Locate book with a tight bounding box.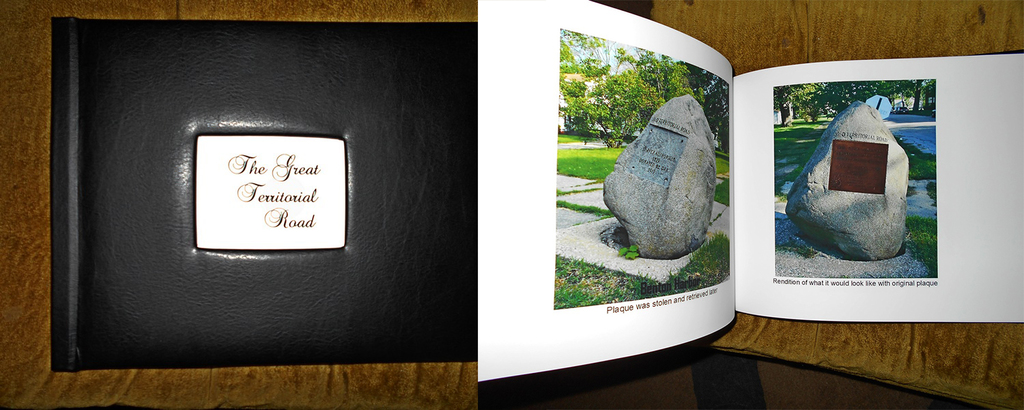
46:17:483:374.
